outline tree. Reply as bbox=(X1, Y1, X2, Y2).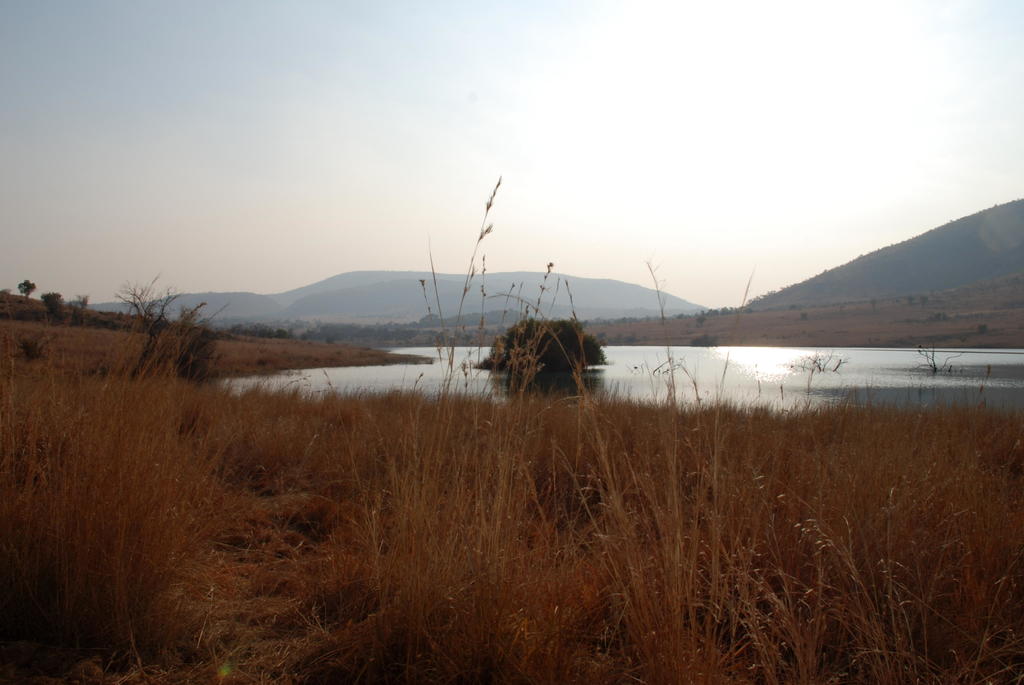
bbox=(476, 304, 609, 375).
